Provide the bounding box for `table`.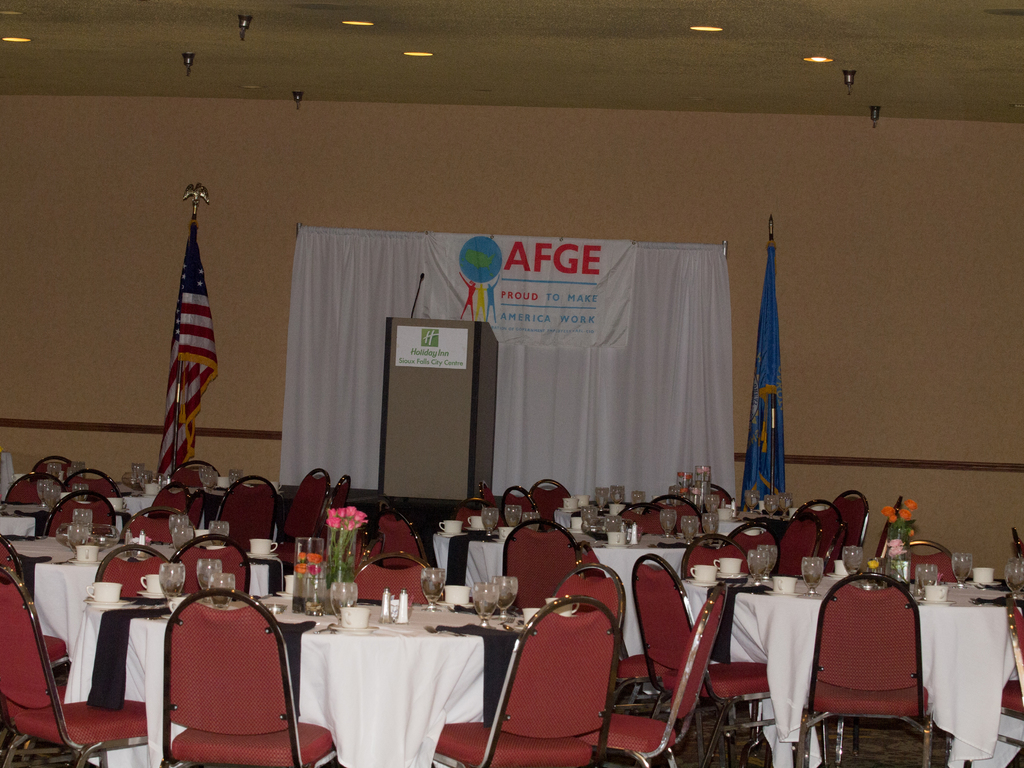
BBox(279, 580, 533, 758).
